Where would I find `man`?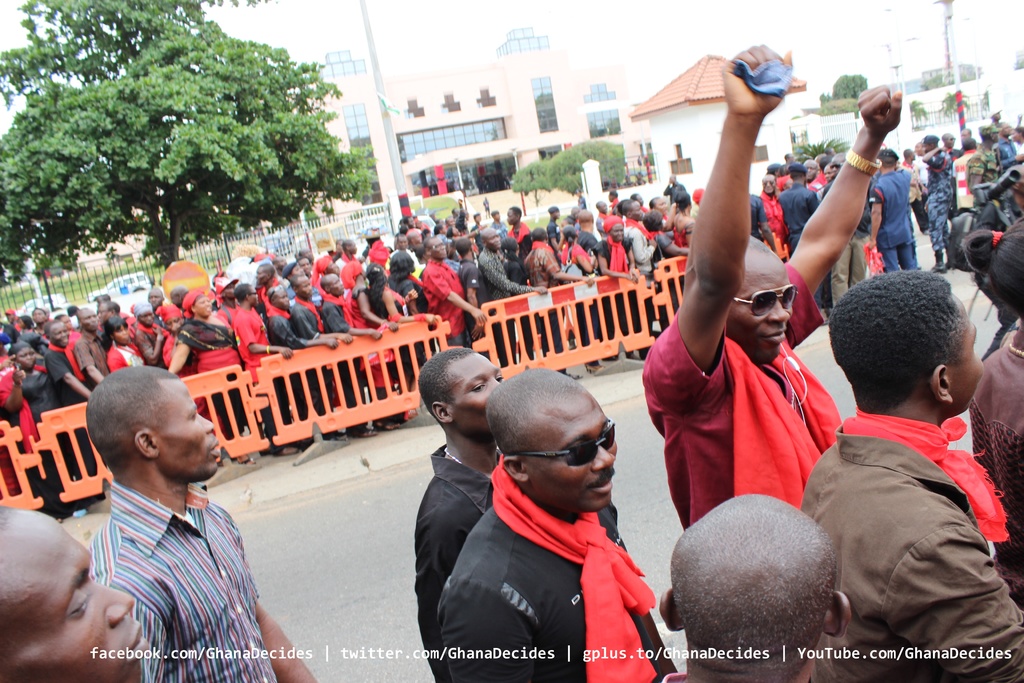
At bbox=[657, 493, 854, 682].
